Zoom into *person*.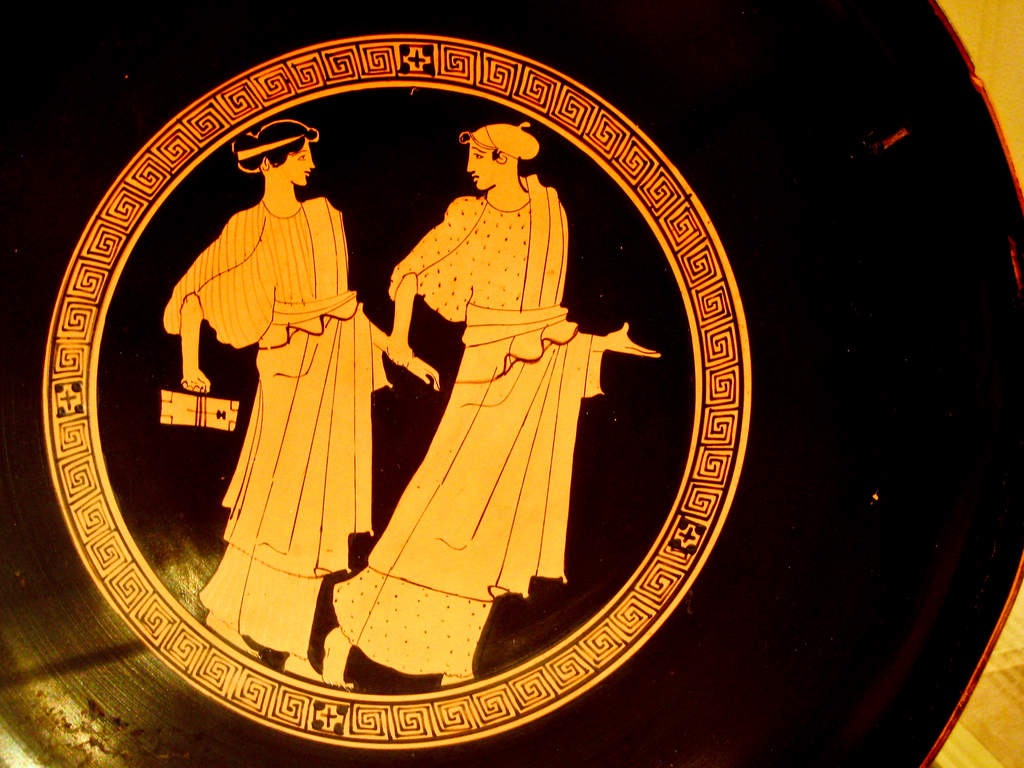
Zoom target: pyautogui.locateOnScreen(161, 121, 438, 683).
